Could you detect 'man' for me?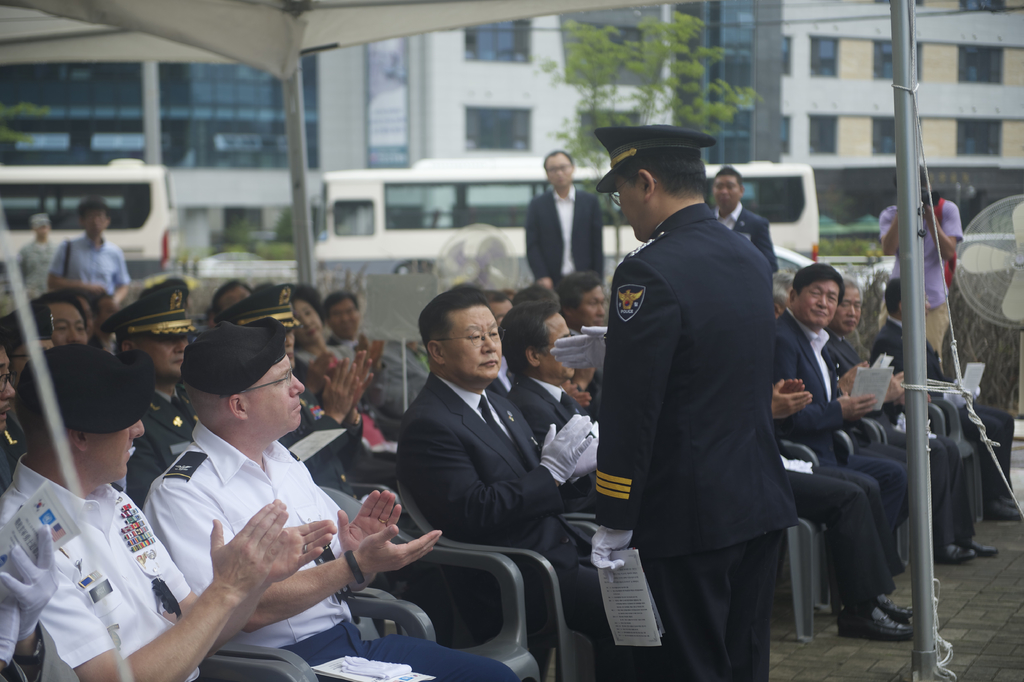
Detection result: 877,163,967,360.
